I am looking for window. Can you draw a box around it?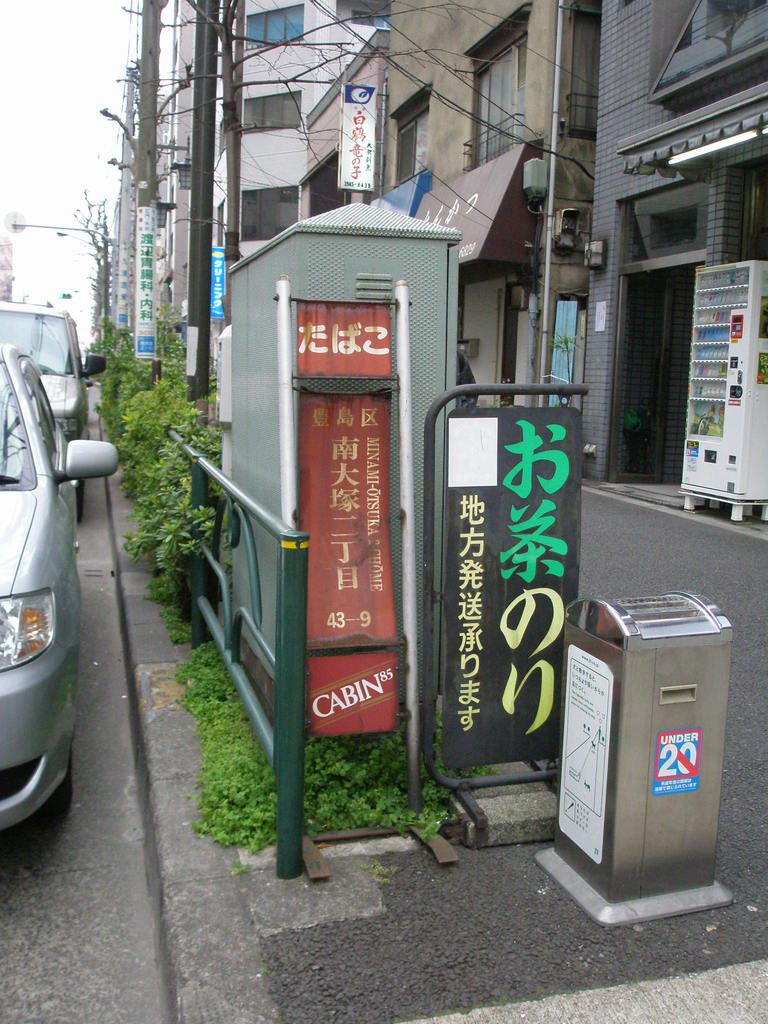
Sure, the bounding box is bbox(568, 6, 604, 138).
